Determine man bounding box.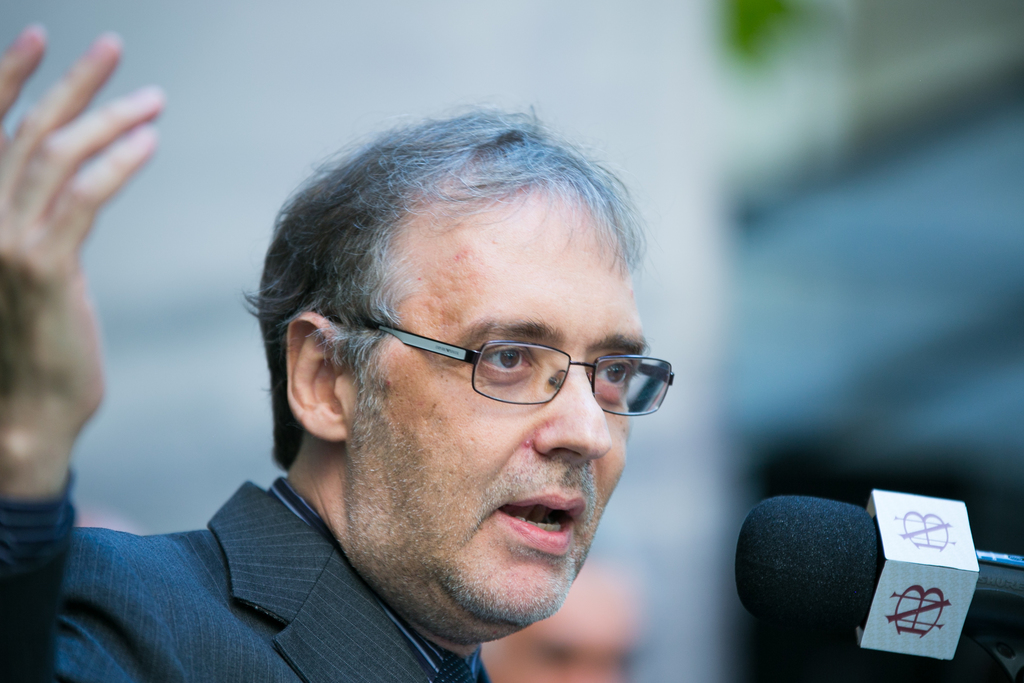
Determined: 65:111:789:681.
